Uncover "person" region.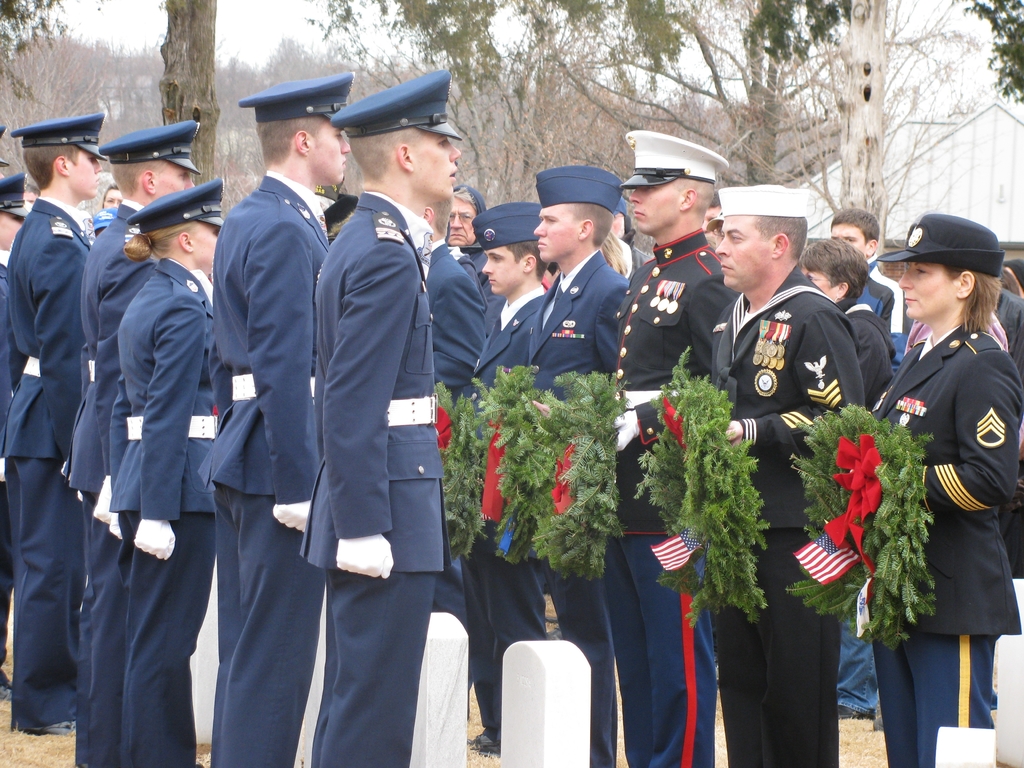
Uncovered: pyautogui.locateOnScreen(476, 202, 547, 748).
